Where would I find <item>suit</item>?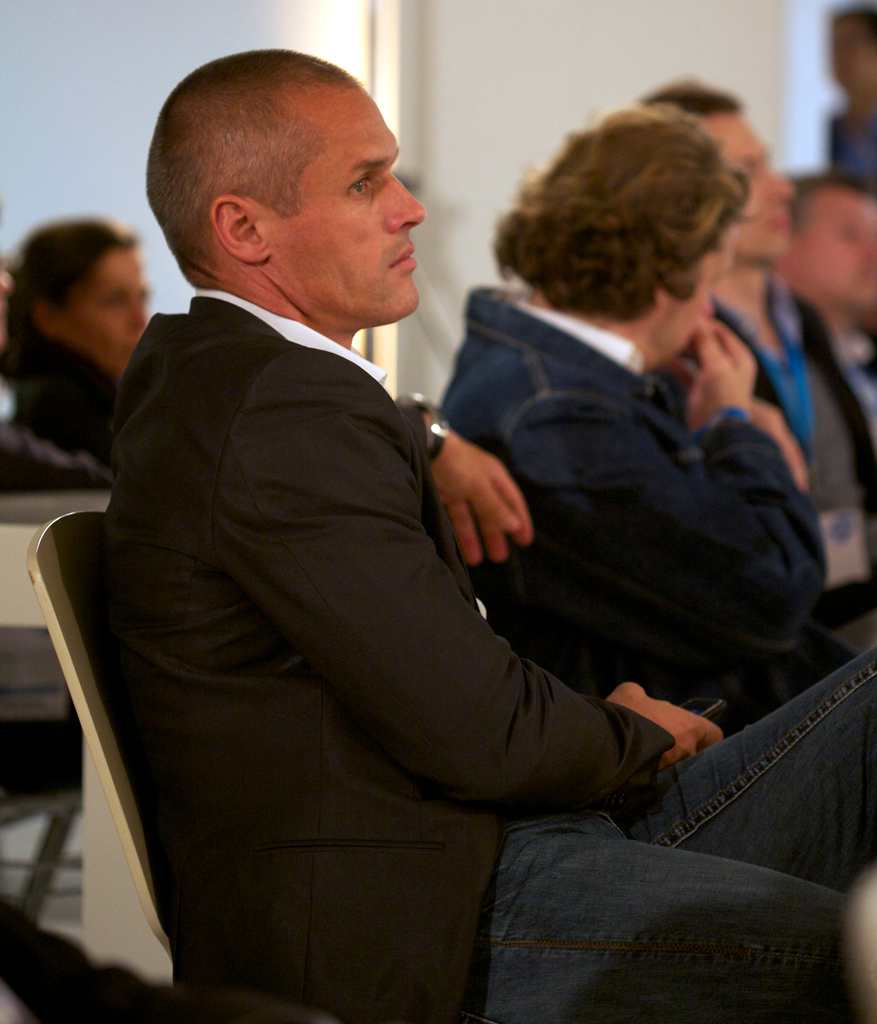
At Rect(105, 281, 876, 1023).
